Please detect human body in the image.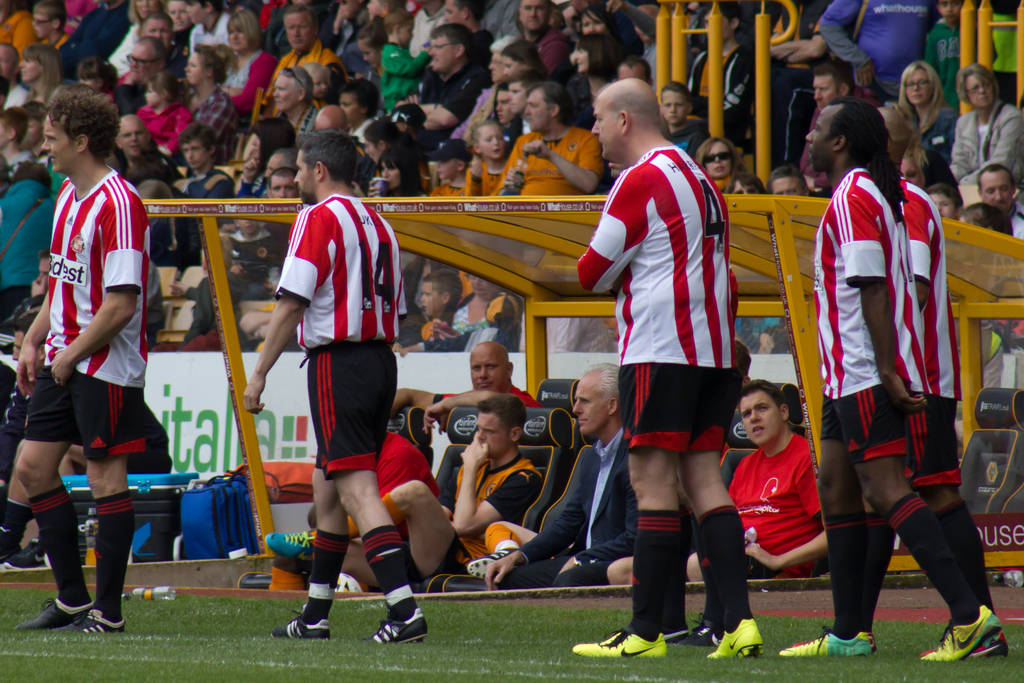
[387,342,534,425].
